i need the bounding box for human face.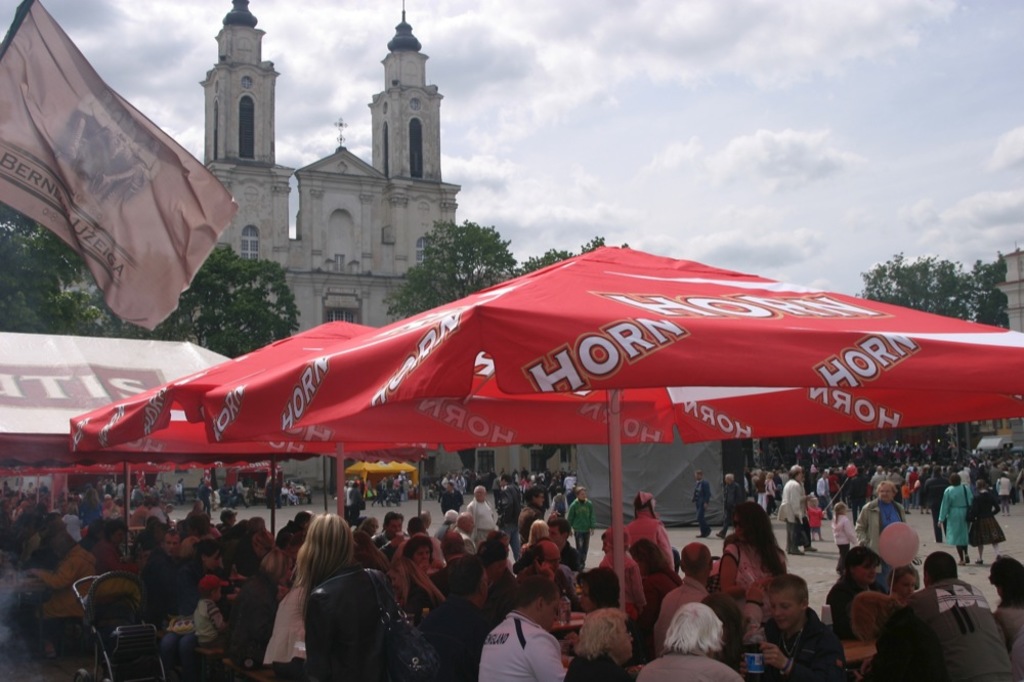
Here it is: box=[767, 581, 803, 632].
